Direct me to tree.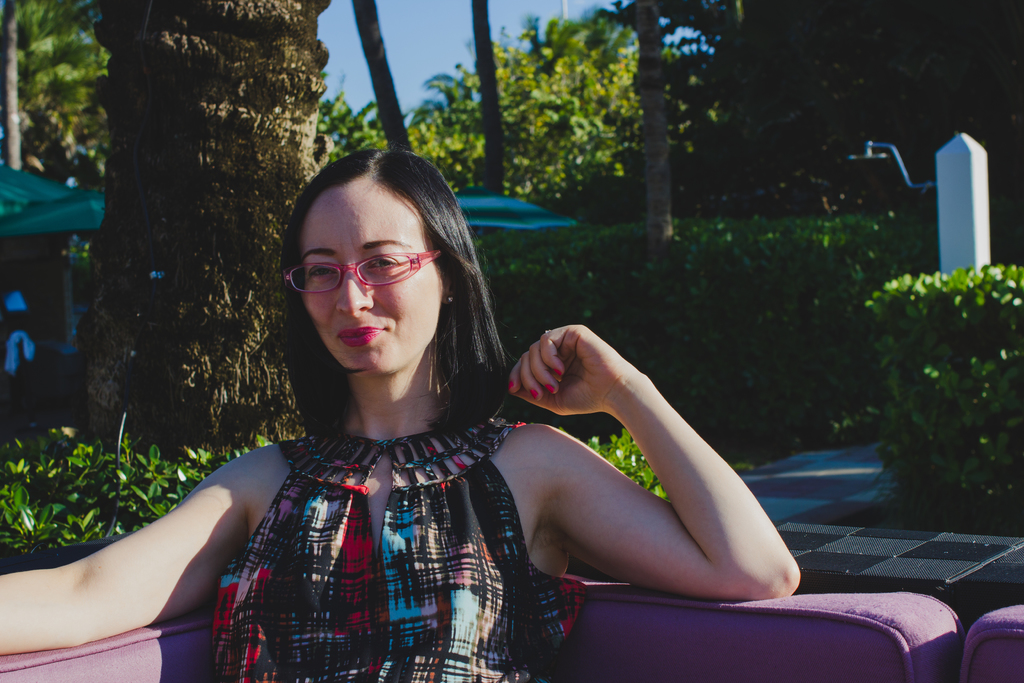
Direction: [left=0, top=0, right=387, bottom=568].
